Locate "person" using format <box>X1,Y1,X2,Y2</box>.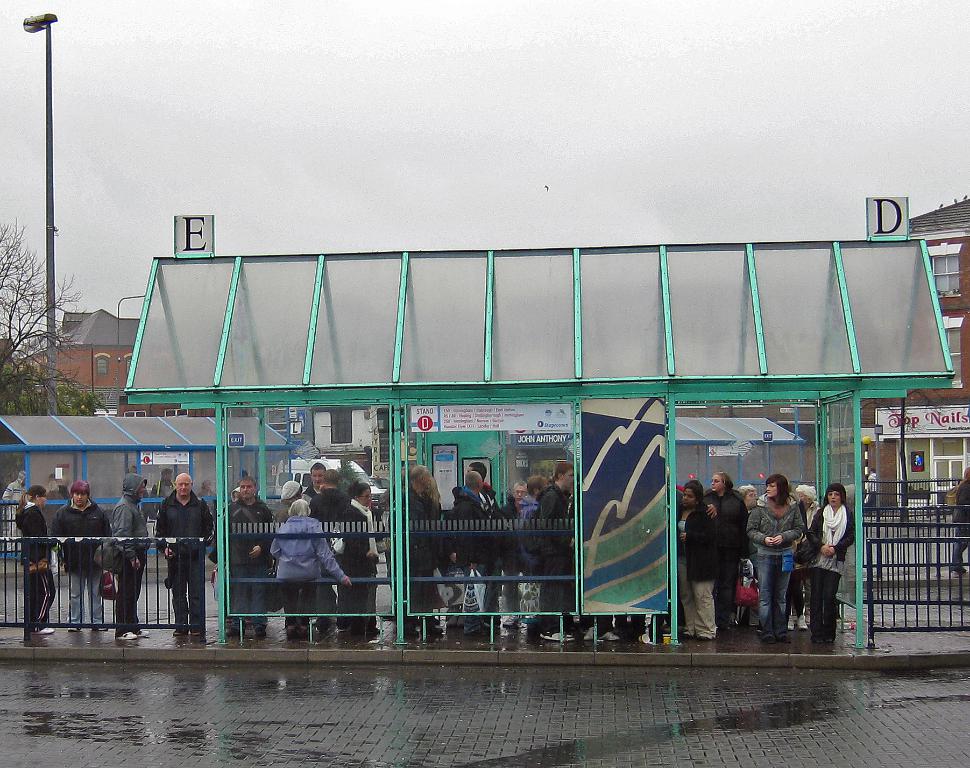
<box>152,467,220,641</box>.
